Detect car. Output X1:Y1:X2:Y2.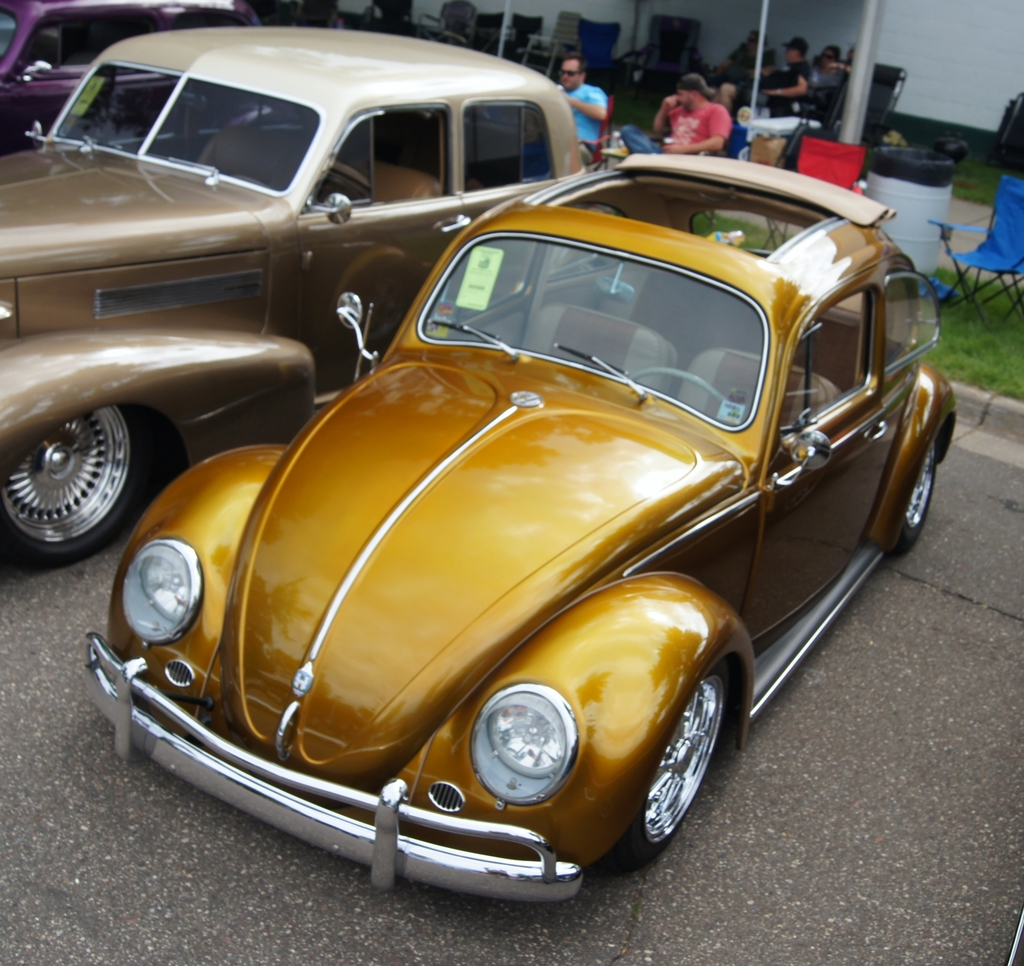
124:158:927:904.
